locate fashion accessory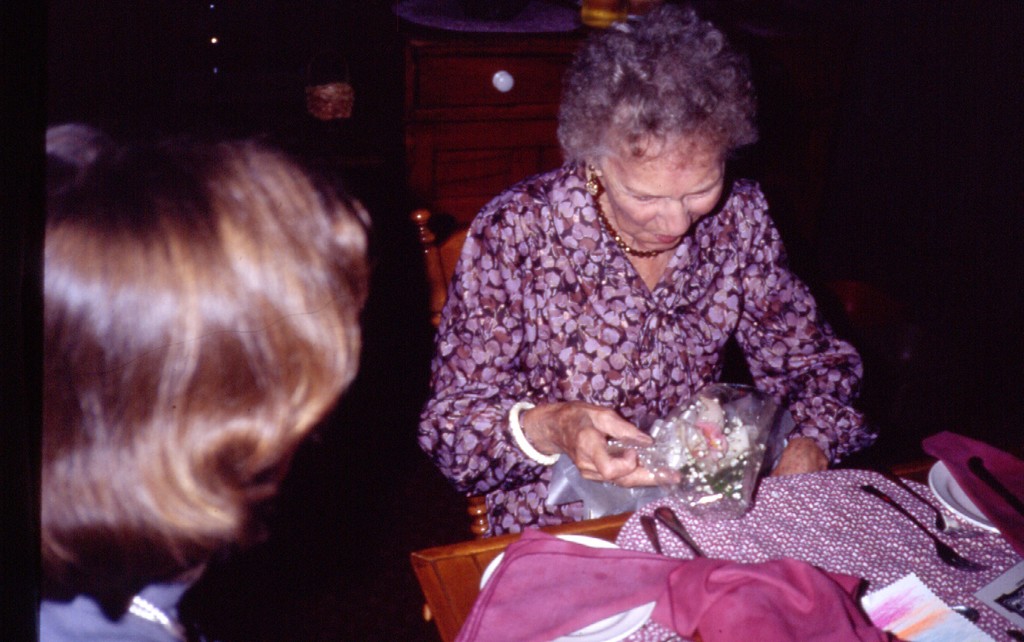
detection(509, 400, 560, 466)
